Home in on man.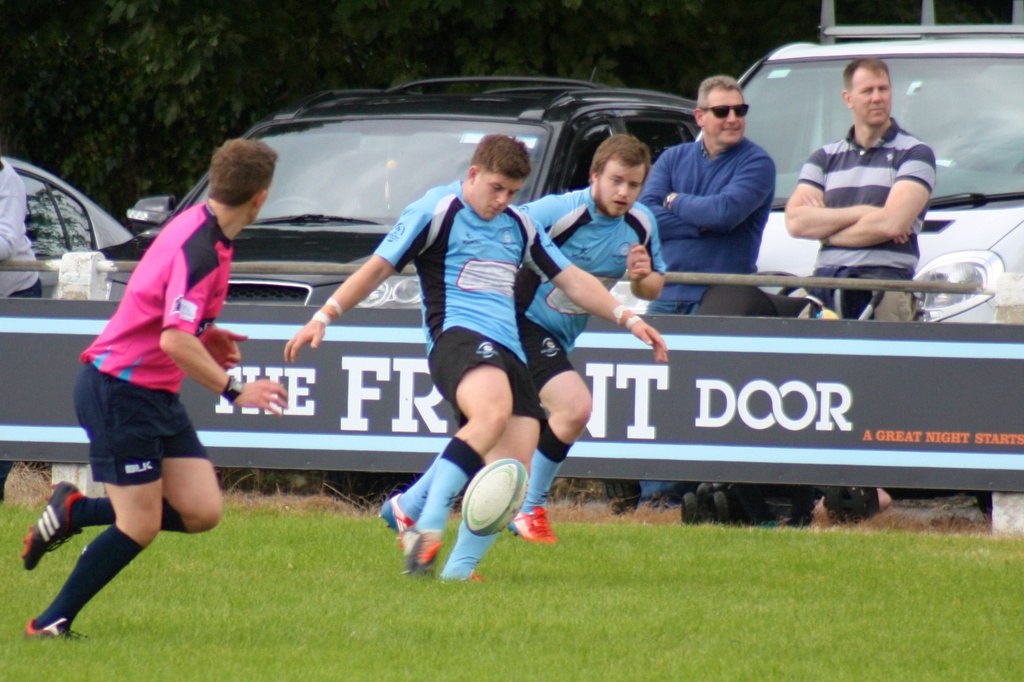
Homed in at detection(786, 58, 938, 514).
